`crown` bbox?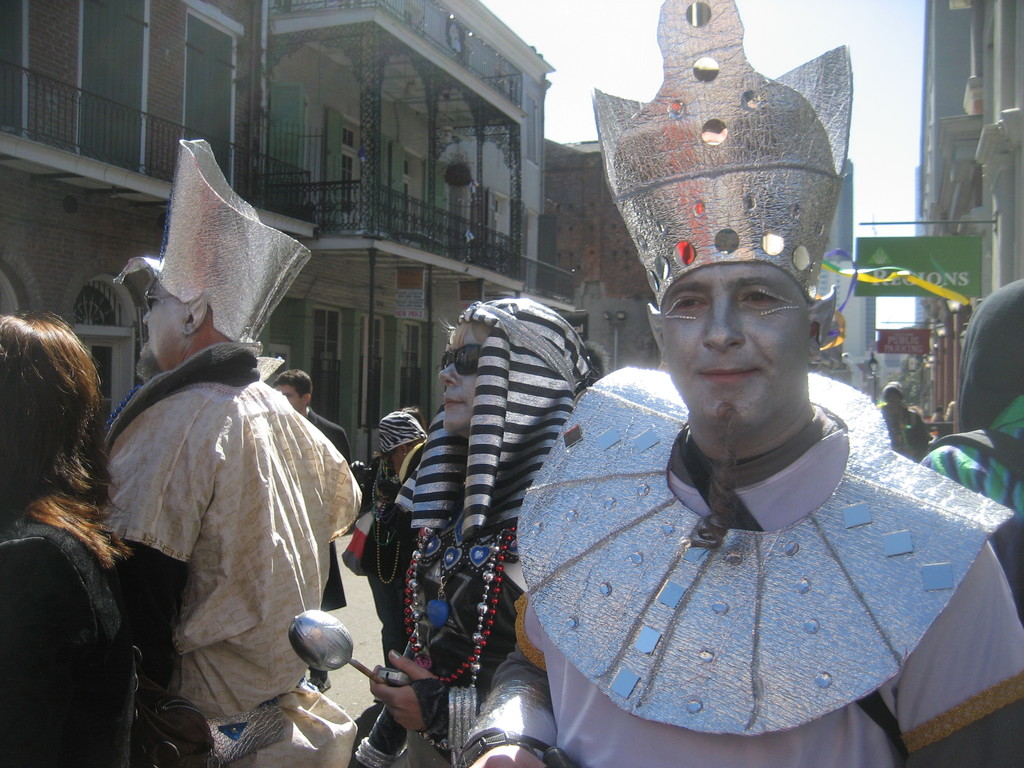
select_region(112, 136, 313, 349)
